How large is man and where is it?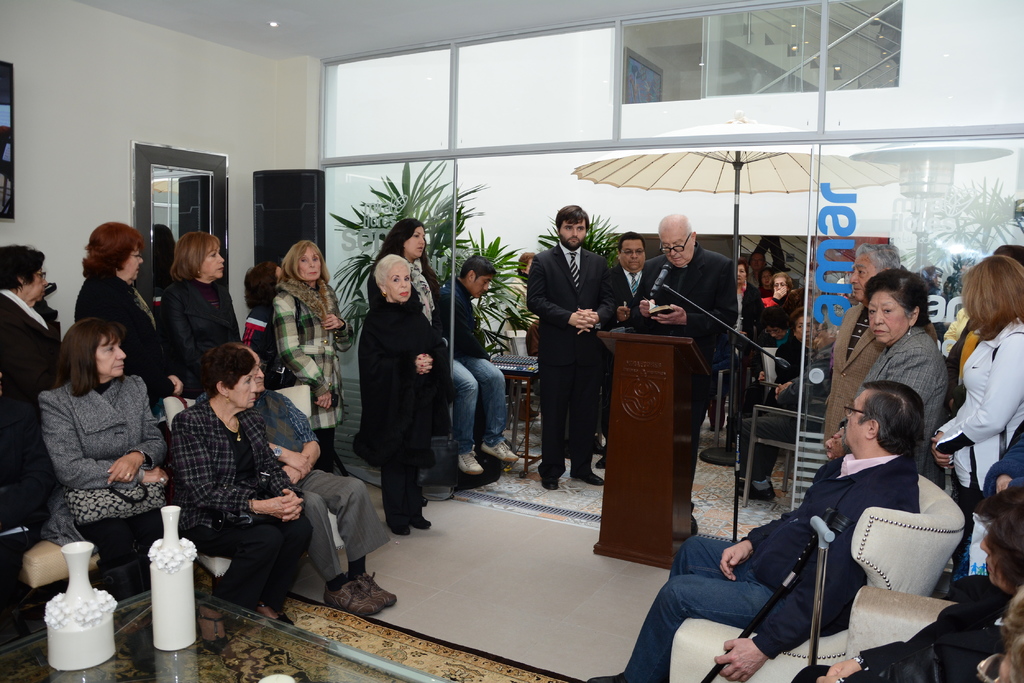
Bounding box: box=[524, 204, 623, 488].
